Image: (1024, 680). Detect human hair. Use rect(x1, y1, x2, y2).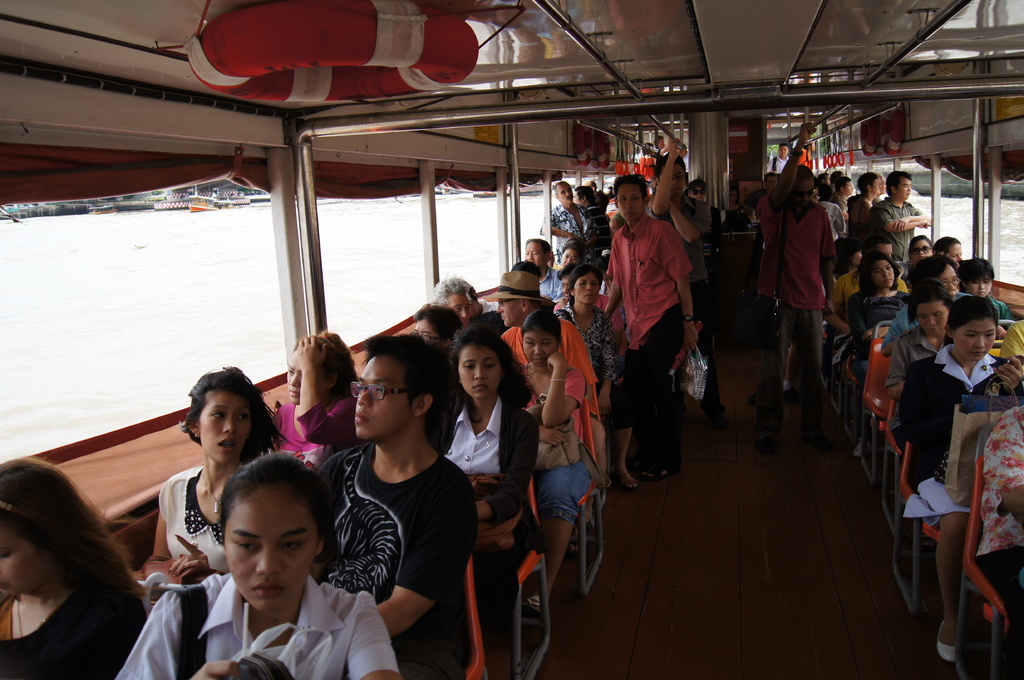
rect(577, 188, 593, 203).
